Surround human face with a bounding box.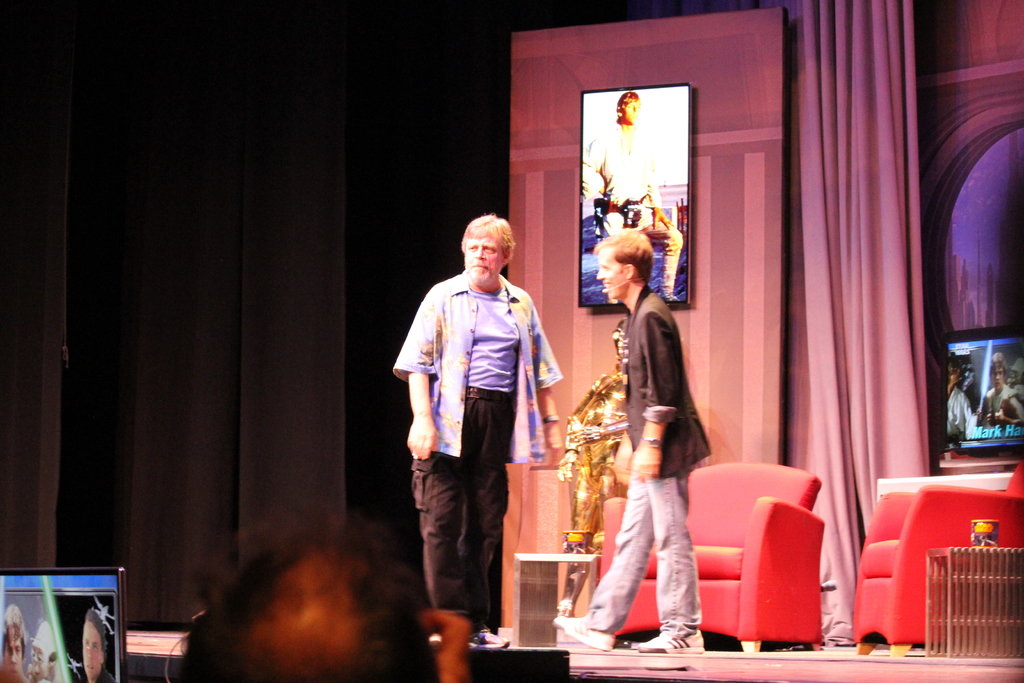
left=468, top=240, right=502, bottom=281.
